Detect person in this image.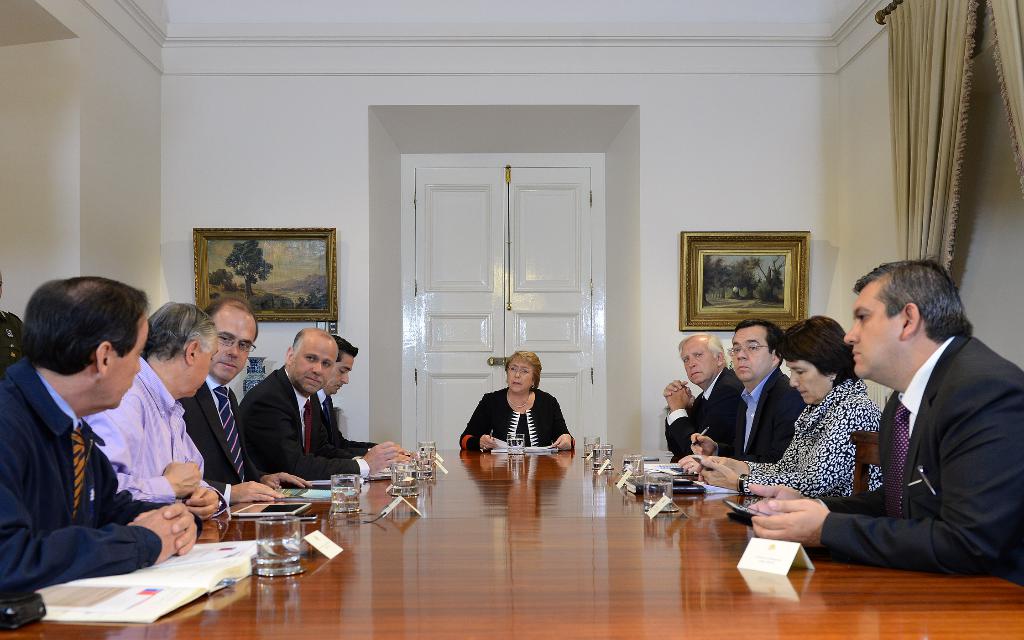
Detection: 86/303/225/520.
